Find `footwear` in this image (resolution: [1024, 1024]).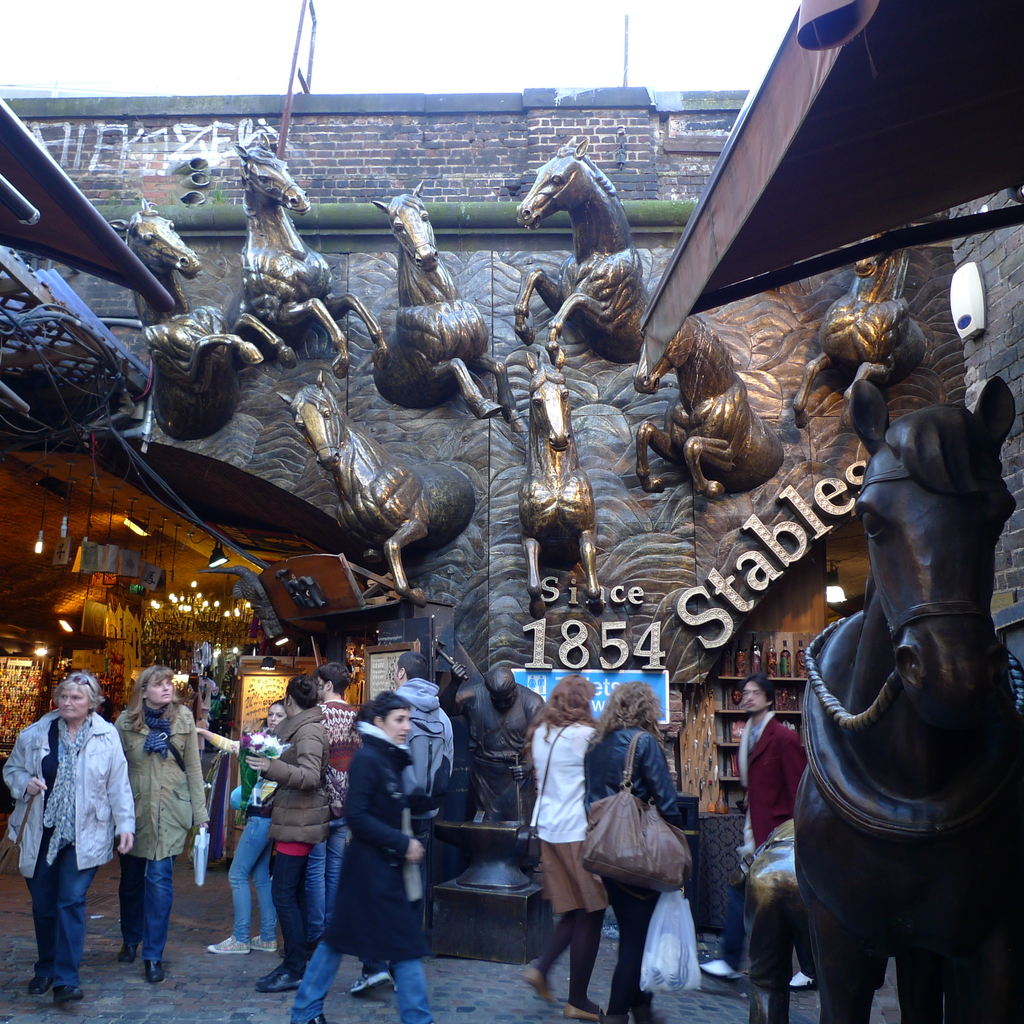
<region>253, 933, 278, 950</region>.
